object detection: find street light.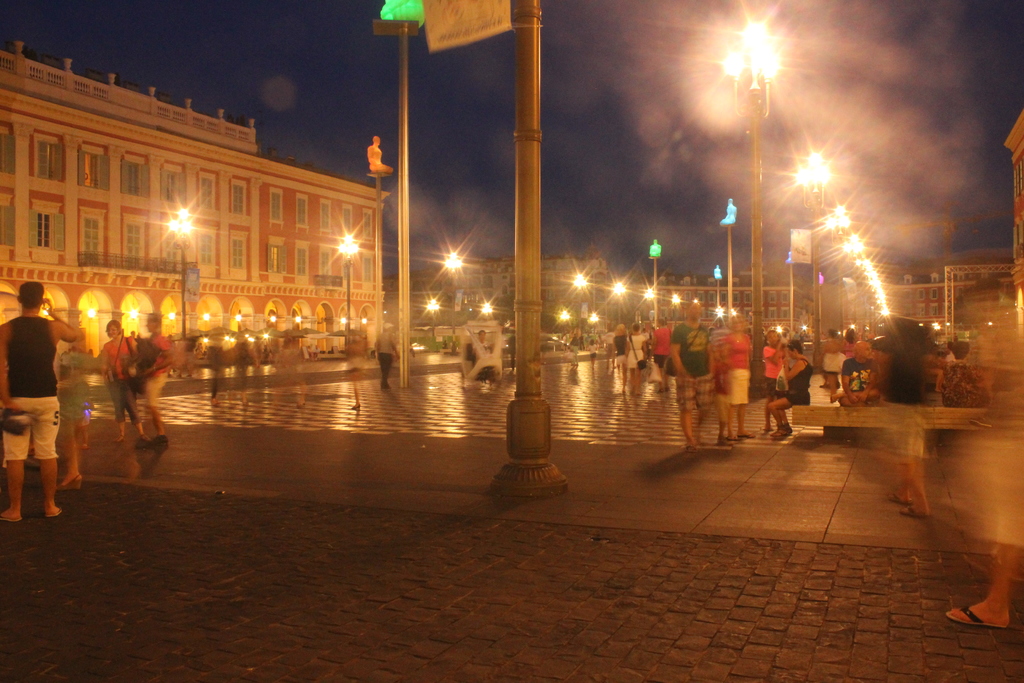
[640,279,657,337].
